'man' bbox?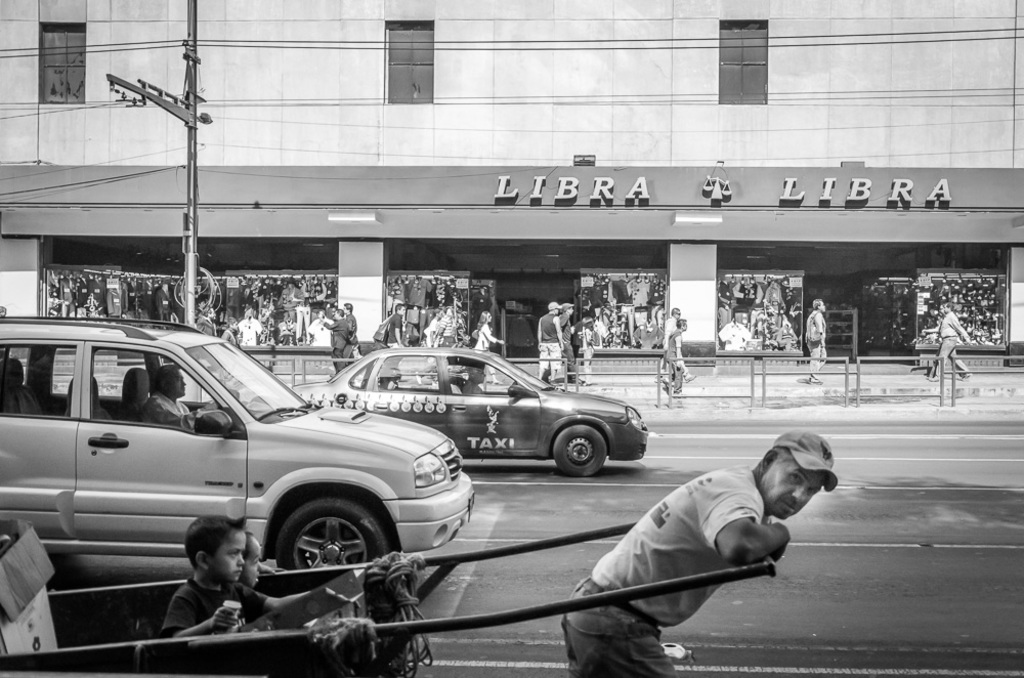
locate(666, 310, 695, 384)
